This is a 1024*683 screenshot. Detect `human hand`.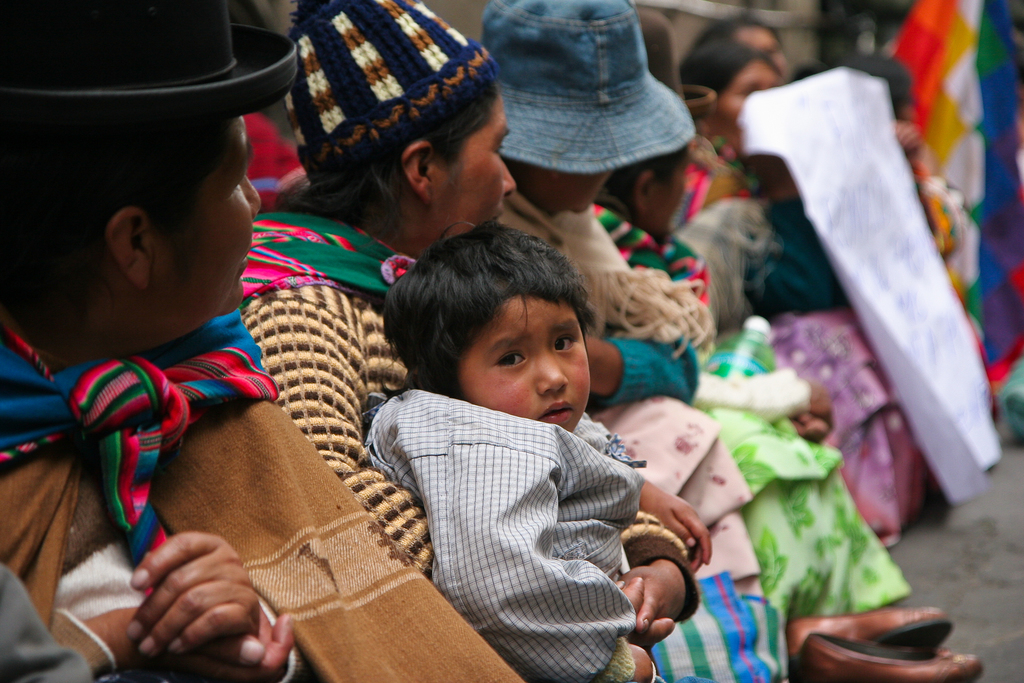
(left=138, top=600, right=295, bottom=682).
